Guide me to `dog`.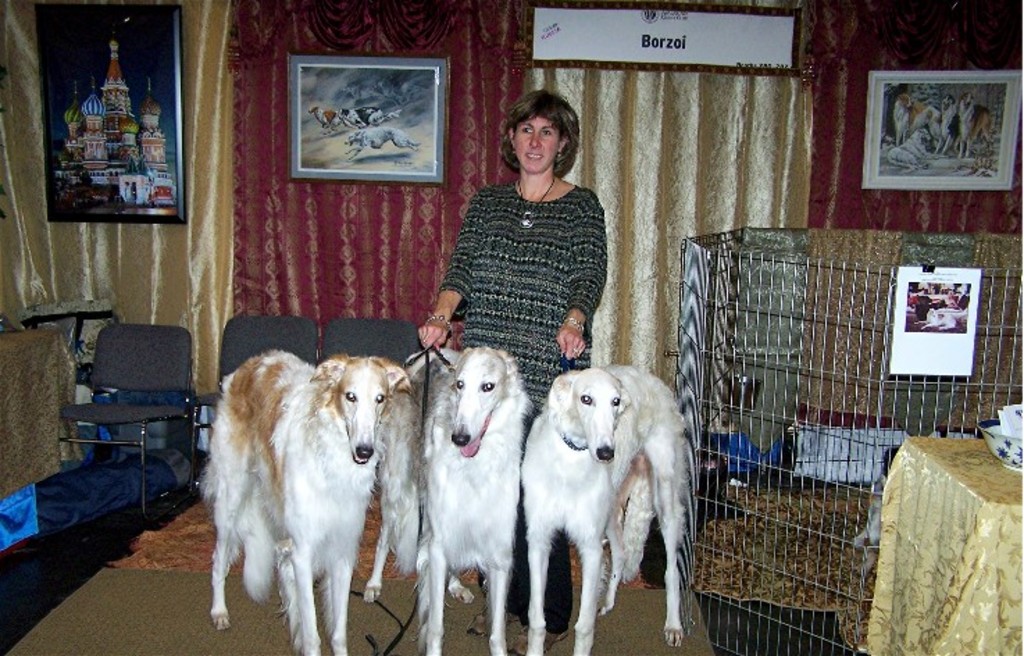
Guidance: [left=313, top=104, right=340, bottom=135].
